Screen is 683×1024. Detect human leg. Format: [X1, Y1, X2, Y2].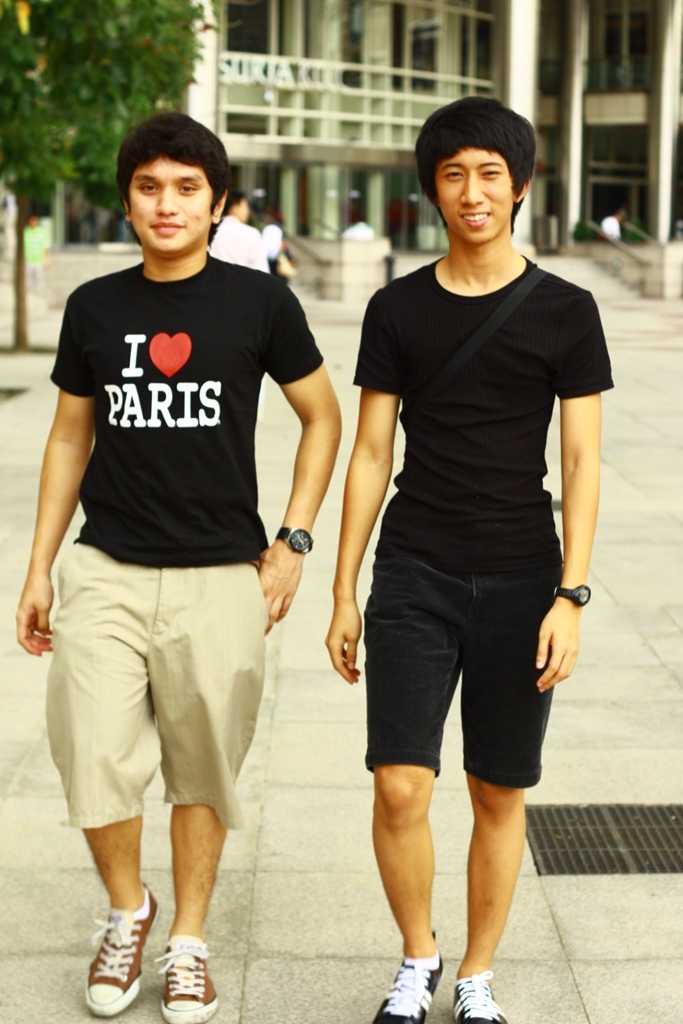
[140, 528, 264, 1023].
